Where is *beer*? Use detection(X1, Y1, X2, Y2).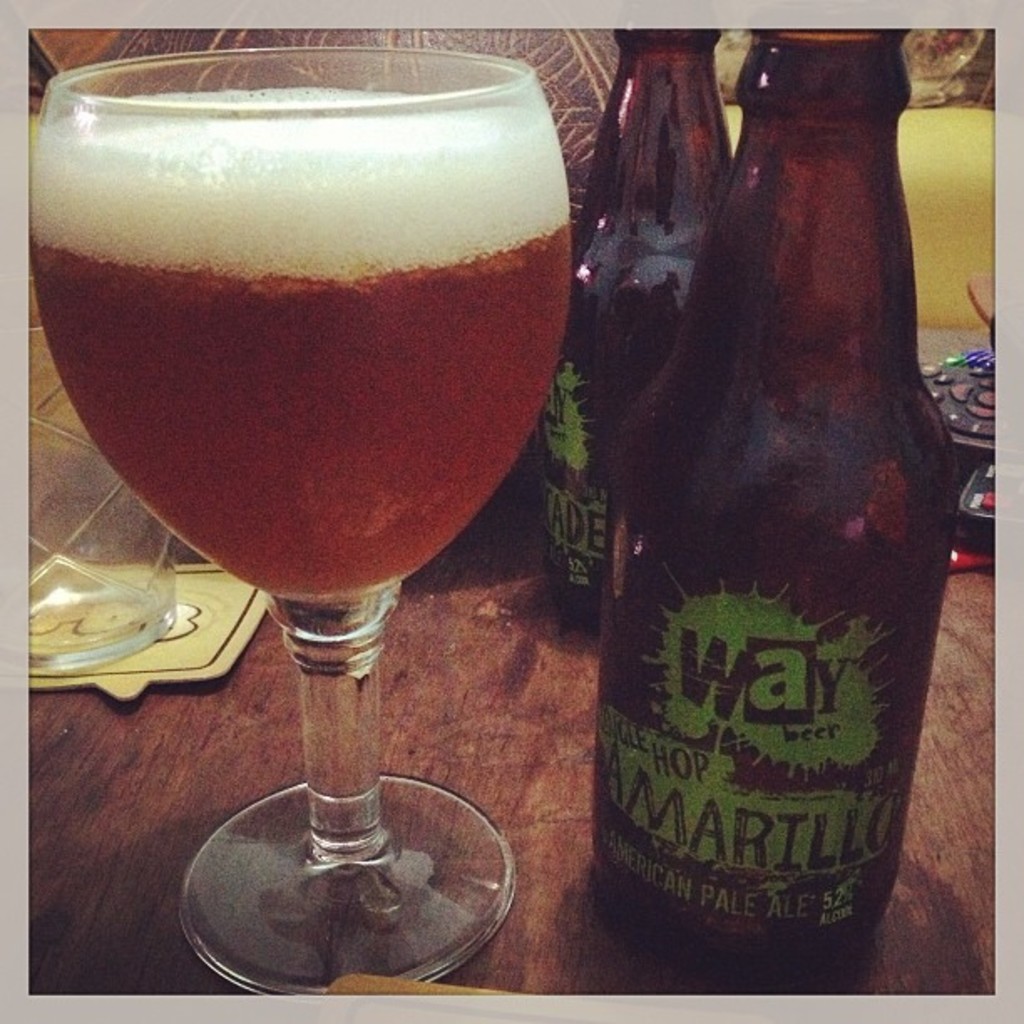
detection(25, 87, 566, 609).
